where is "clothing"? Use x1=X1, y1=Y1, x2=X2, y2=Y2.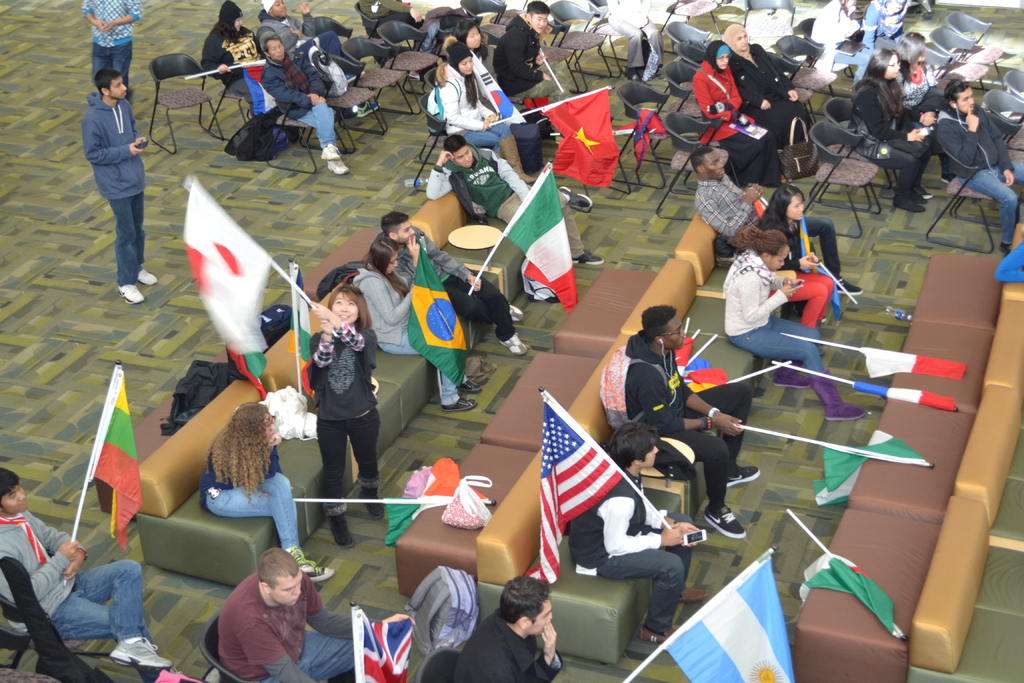
x1=935, y1=100, x2=1023, y2=243.
